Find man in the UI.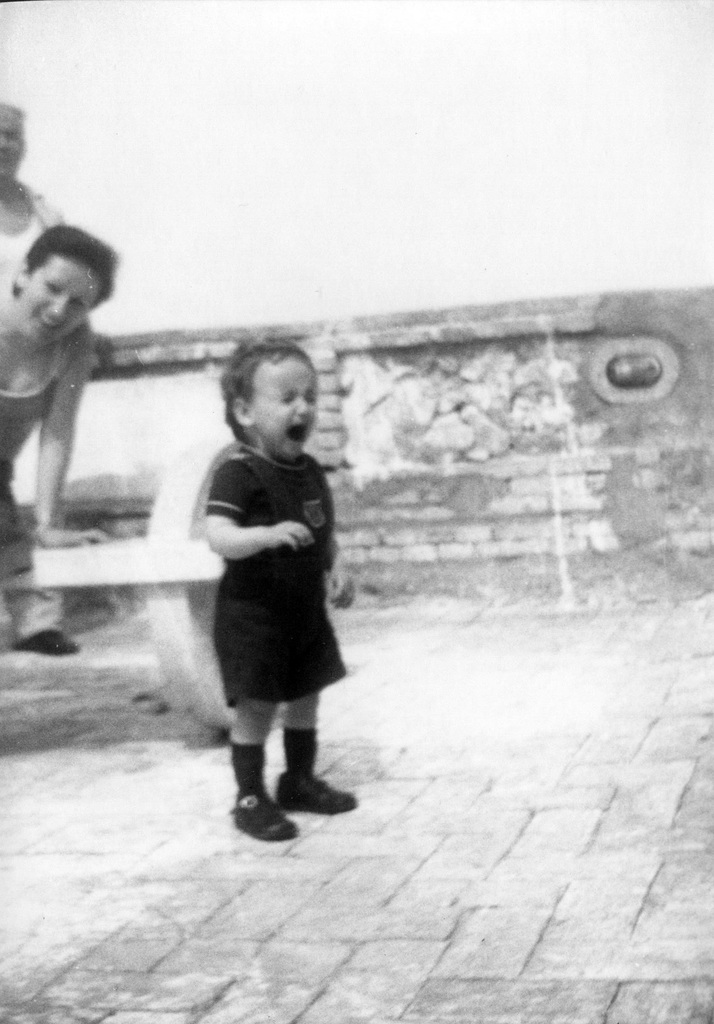
UI element at bbox=(0, 86, 82, 659).
